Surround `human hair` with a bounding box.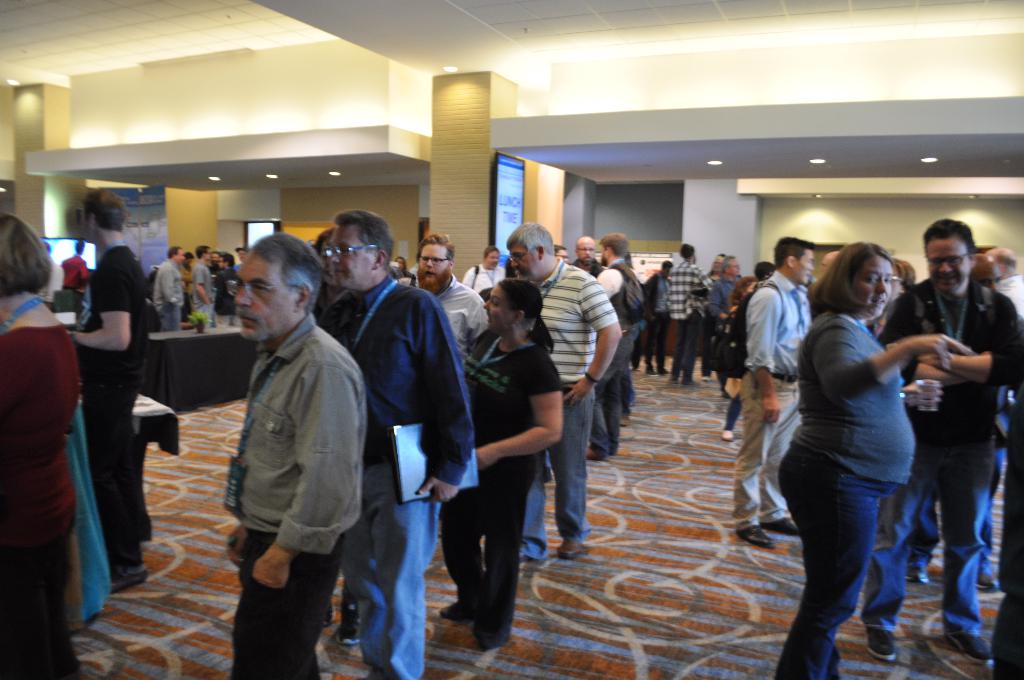
(680,244,696,262).
